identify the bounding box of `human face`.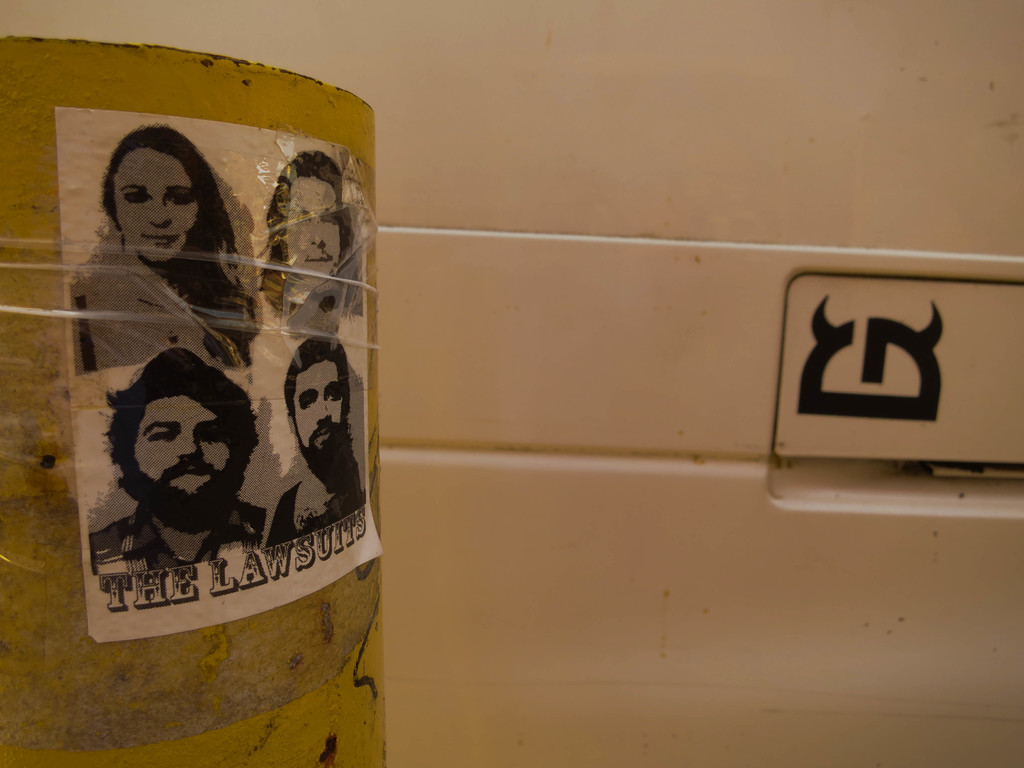
select_region(136, 397, 230, 492).
